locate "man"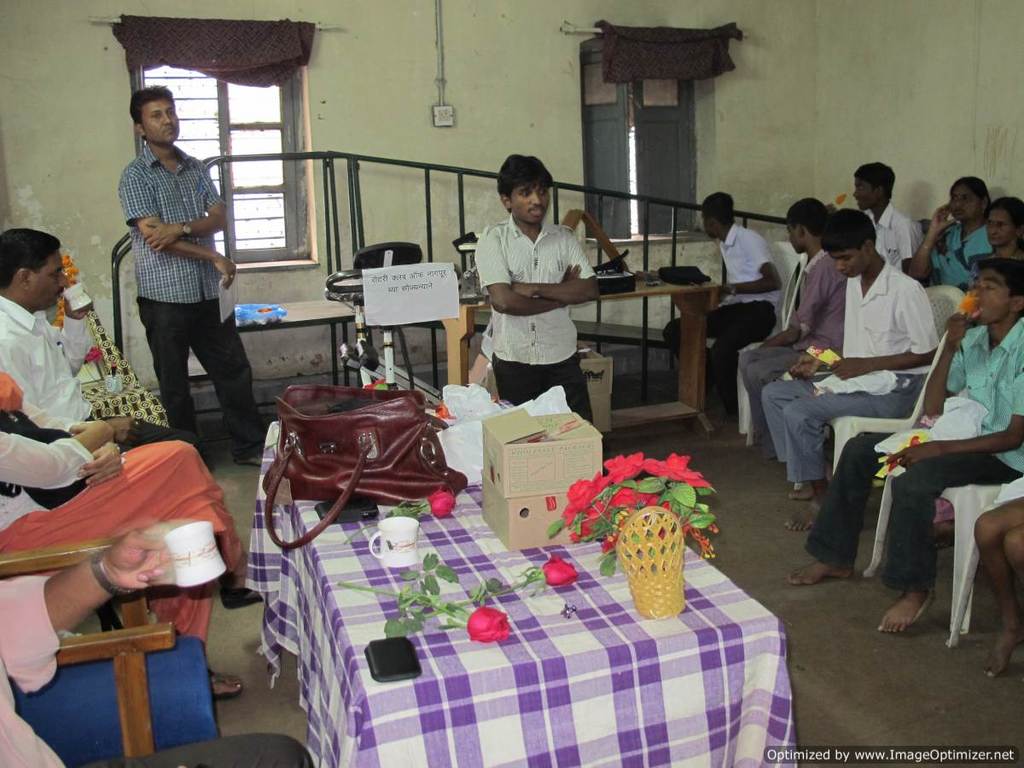
bbox=[471, 162, 586, 404]
